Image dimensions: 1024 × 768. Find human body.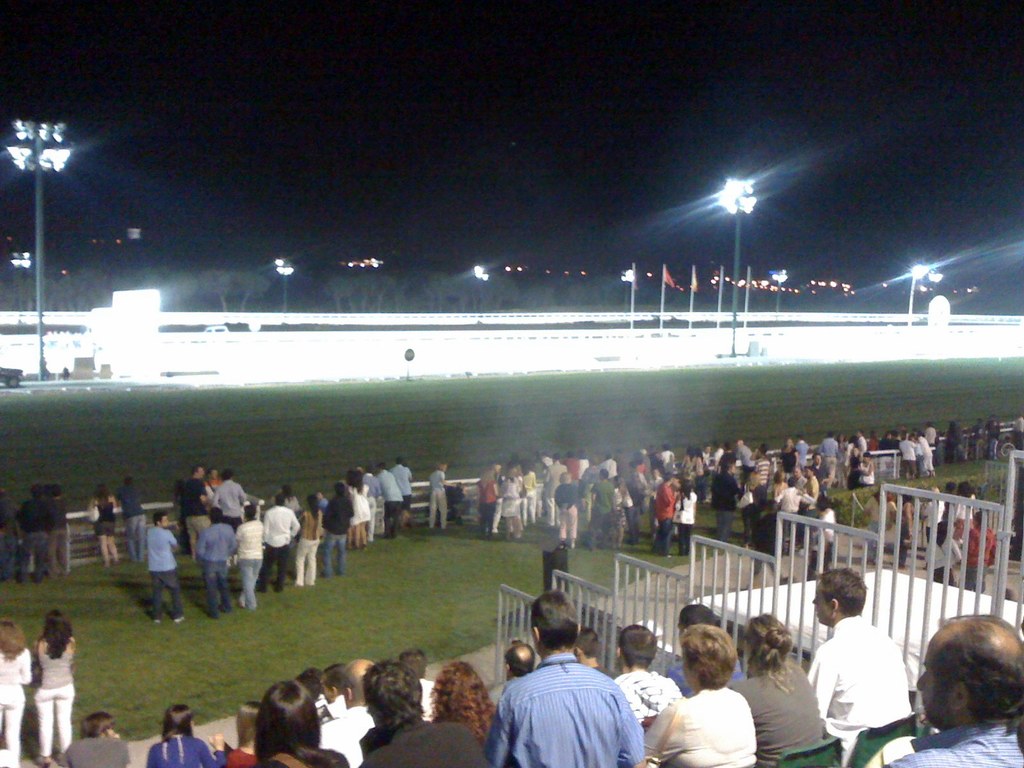
1014/417/1023/452.
